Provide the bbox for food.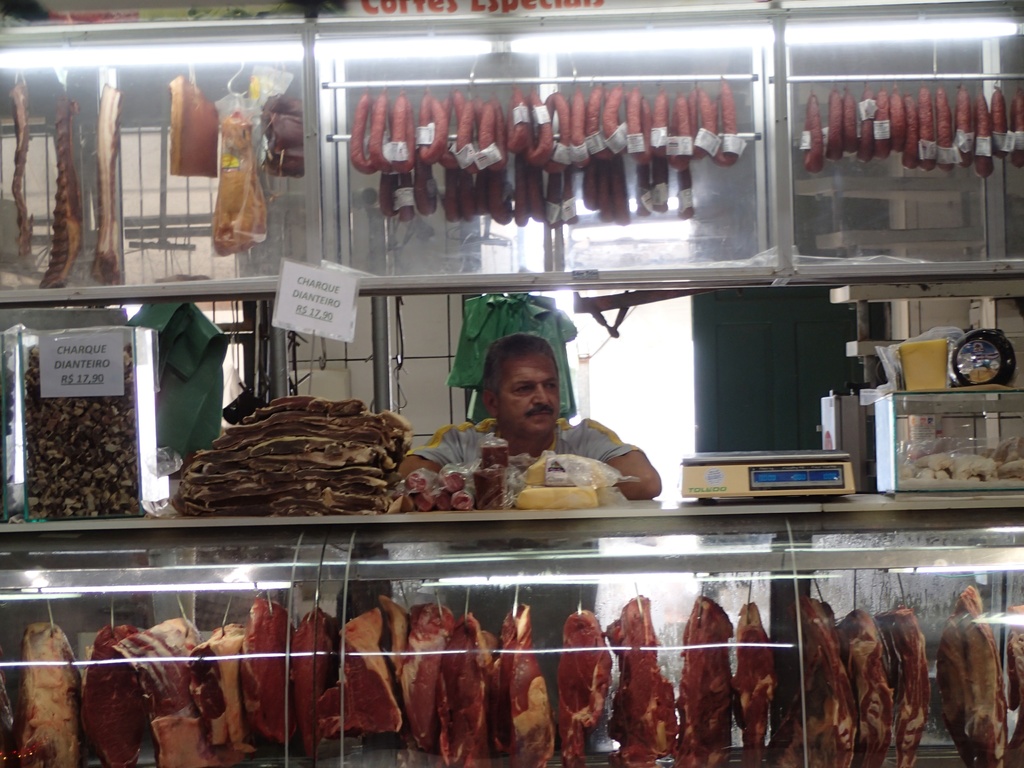
762, 596, 862, 767.
